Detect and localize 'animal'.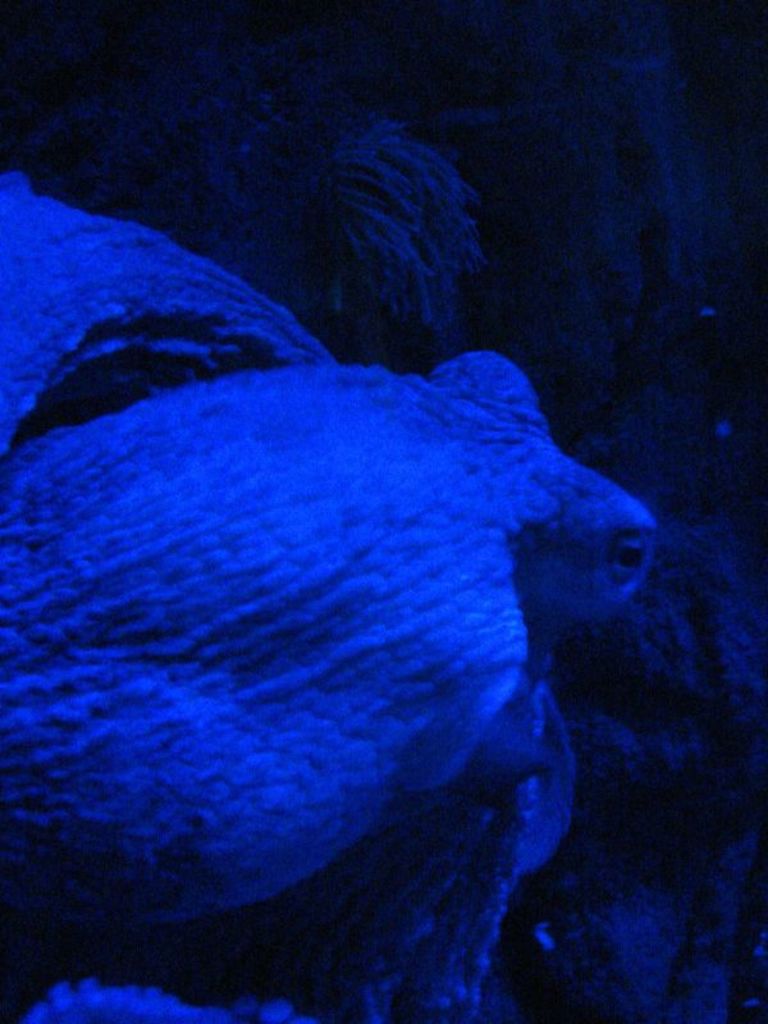
Localized at region(0, 352, 666, 1023).
